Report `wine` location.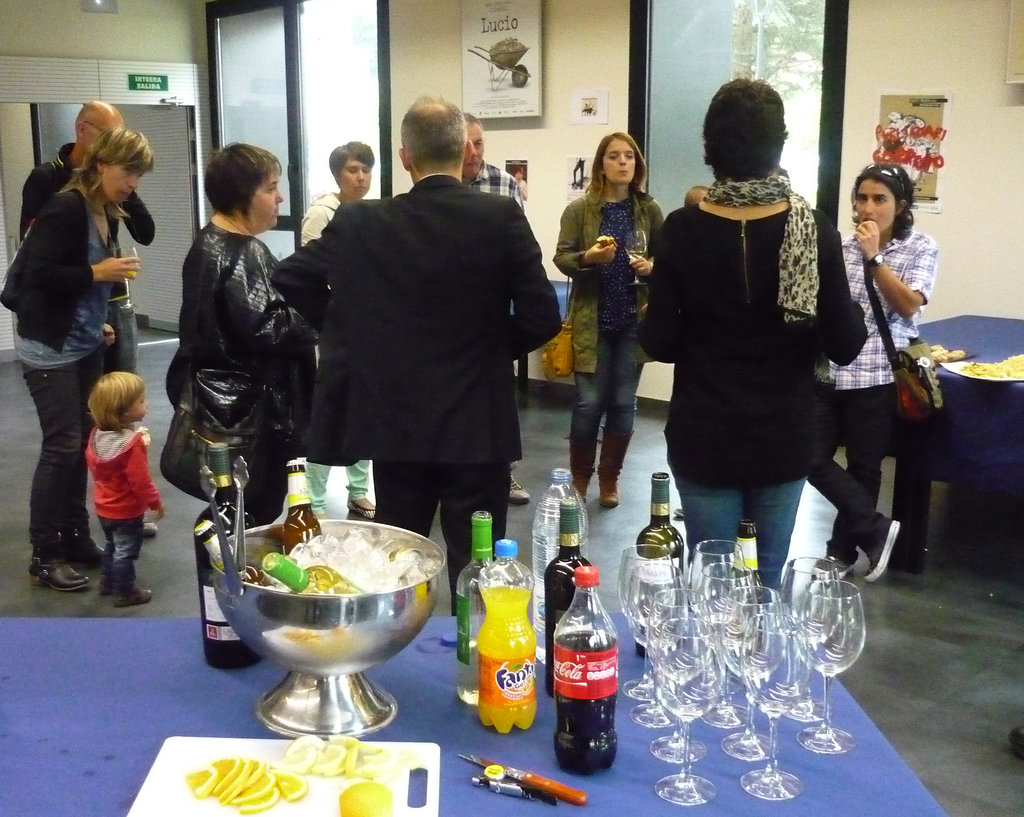
Report: bbox=[194, 425, 255, 675].
